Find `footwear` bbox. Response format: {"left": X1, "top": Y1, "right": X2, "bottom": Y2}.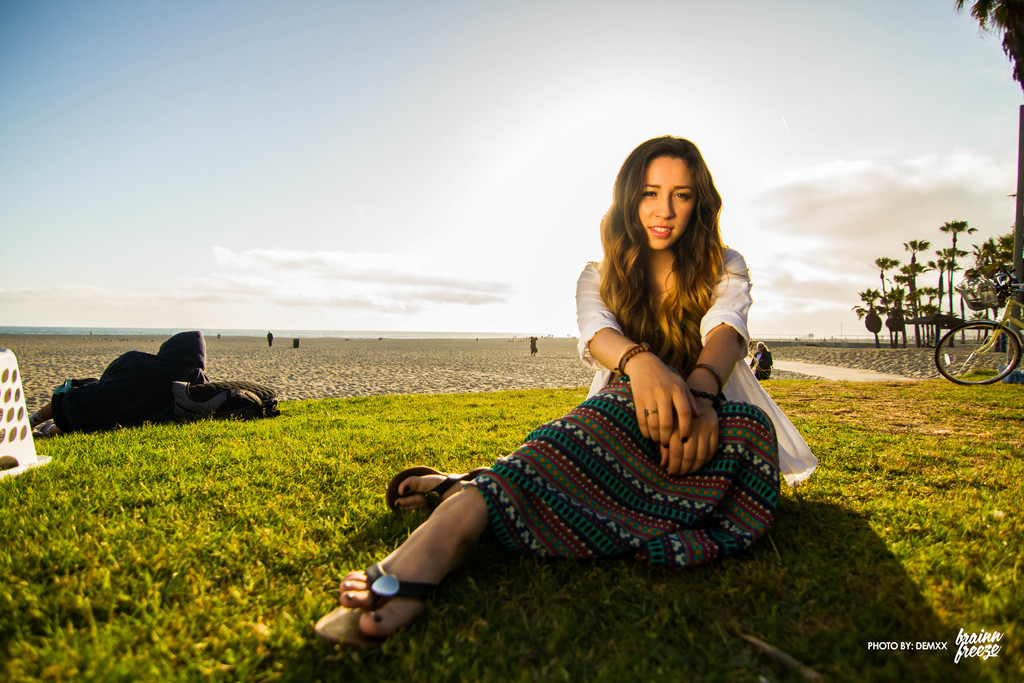
{"left": 385, "top": 466, "right": 483, "bottom": 518}.
